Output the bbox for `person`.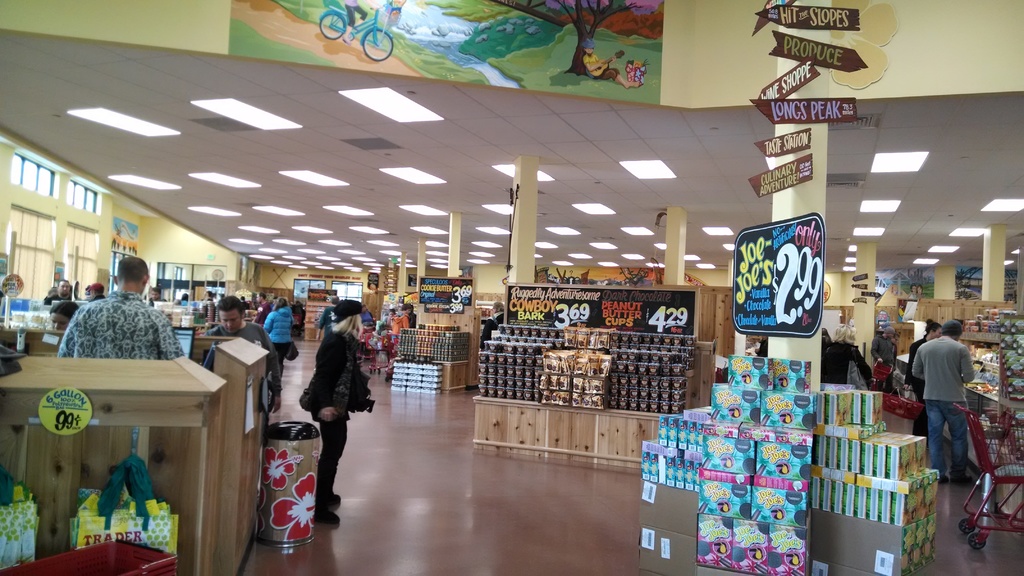
(x1=36, y1=275, x2=77, y2=303).
